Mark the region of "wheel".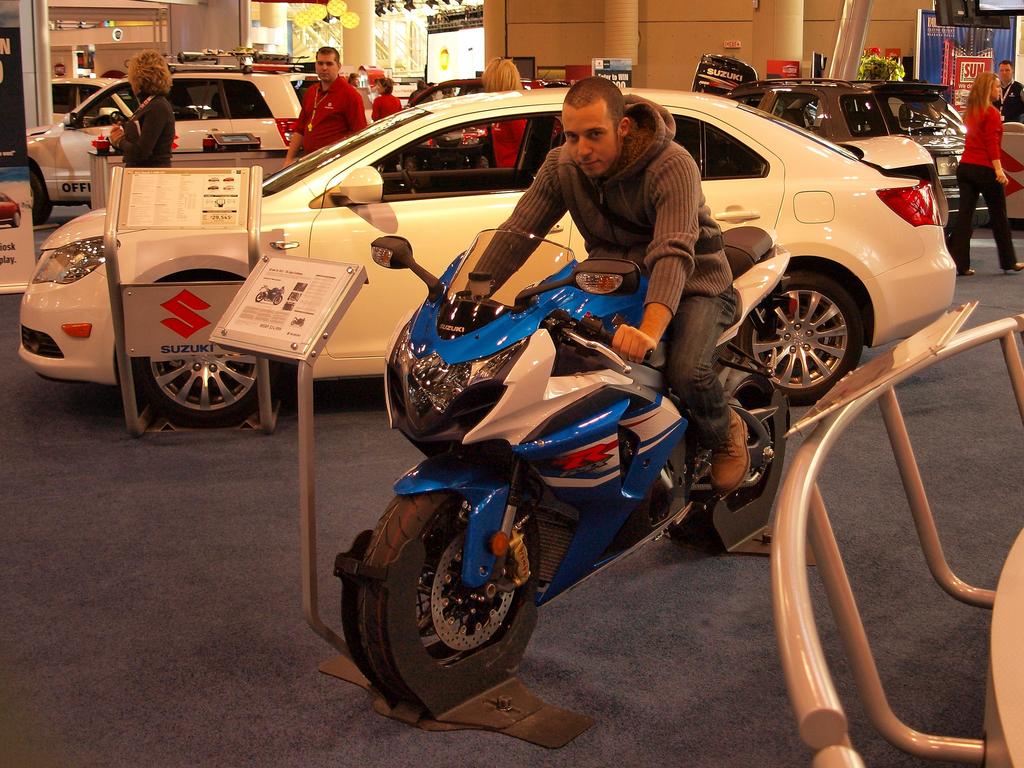
Region: 691,370,779,508.
